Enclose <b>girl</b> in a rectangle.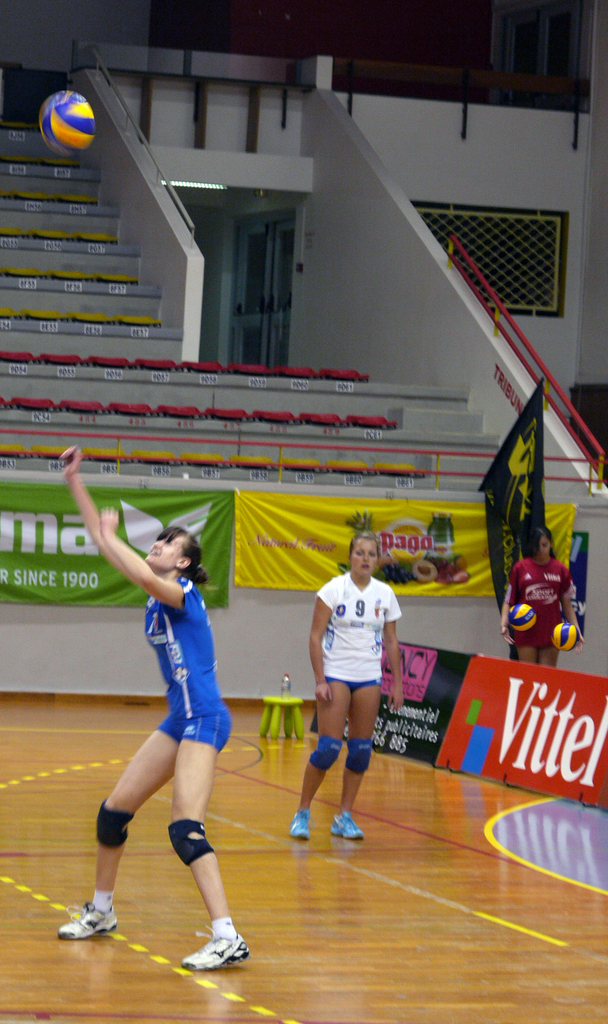
pyautogui.locateOnScreen(290, 529, 405, 840).
